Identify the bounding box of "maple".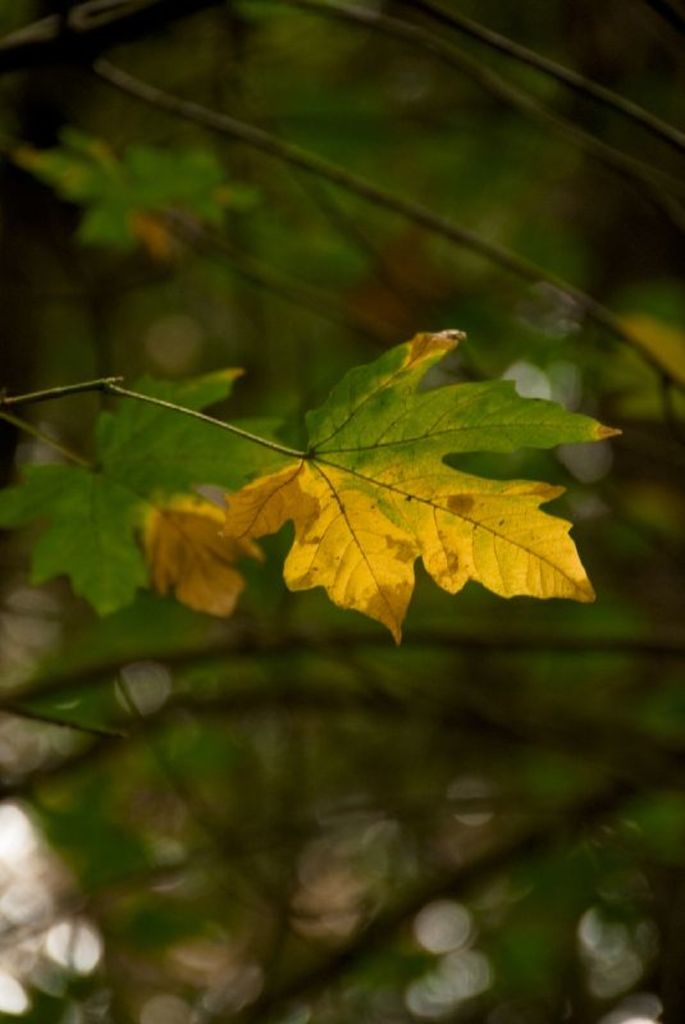
12, 0, 684, 1019.
